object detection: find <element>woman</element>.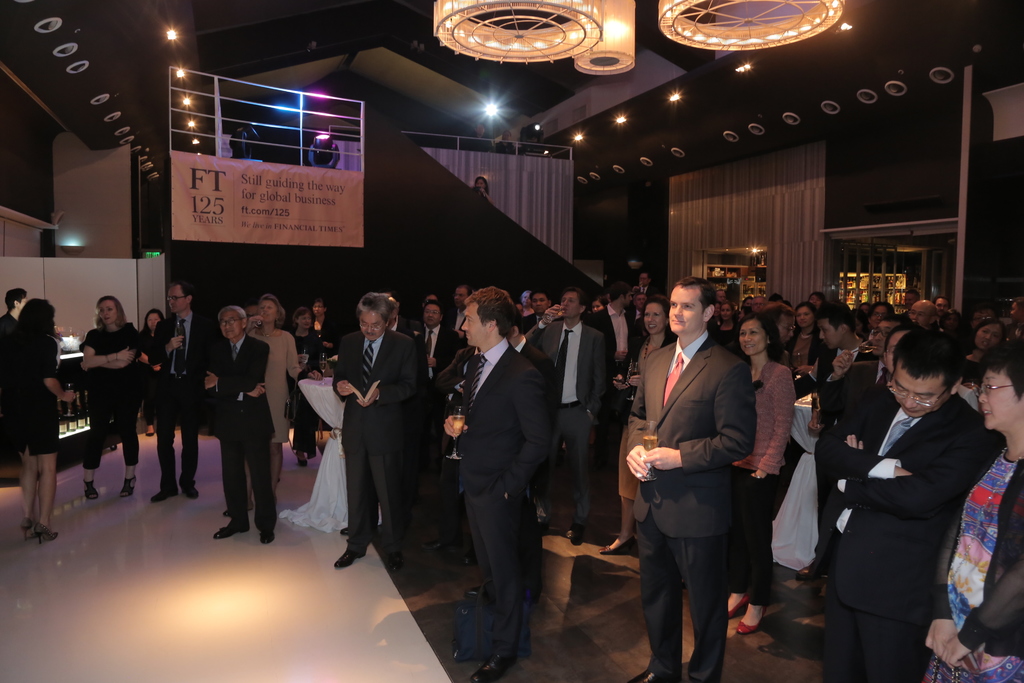
select_region(920, 336, 1023, 682).
